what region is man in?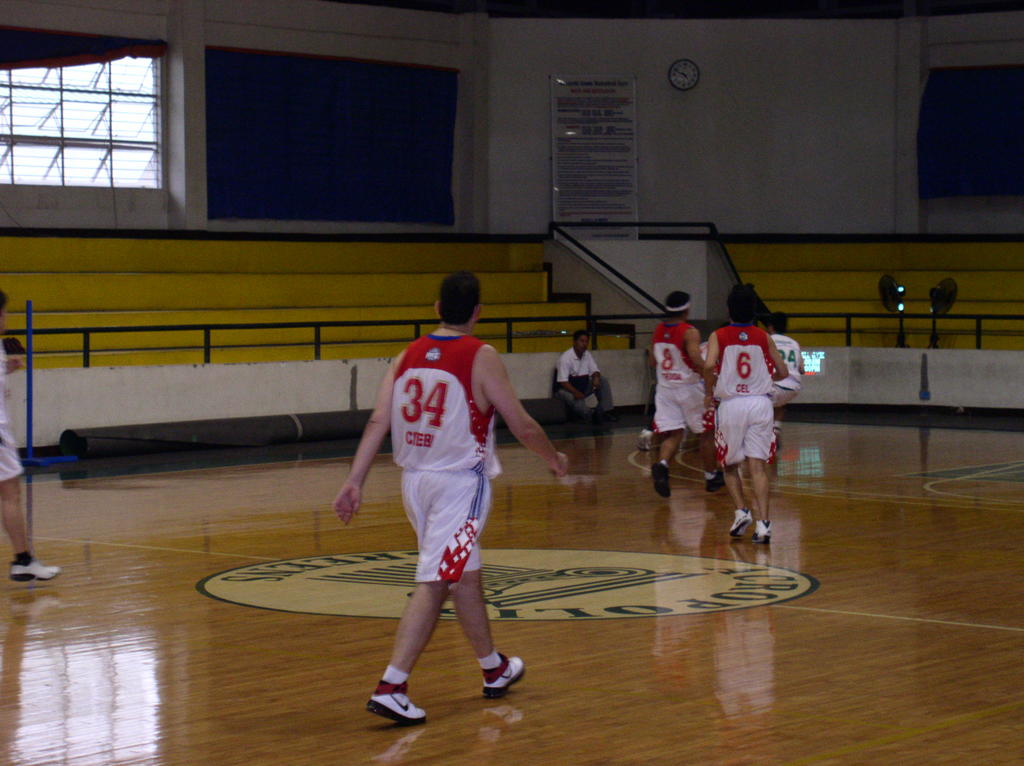
<bbox>649, 291, 717, 500</bbox>.
